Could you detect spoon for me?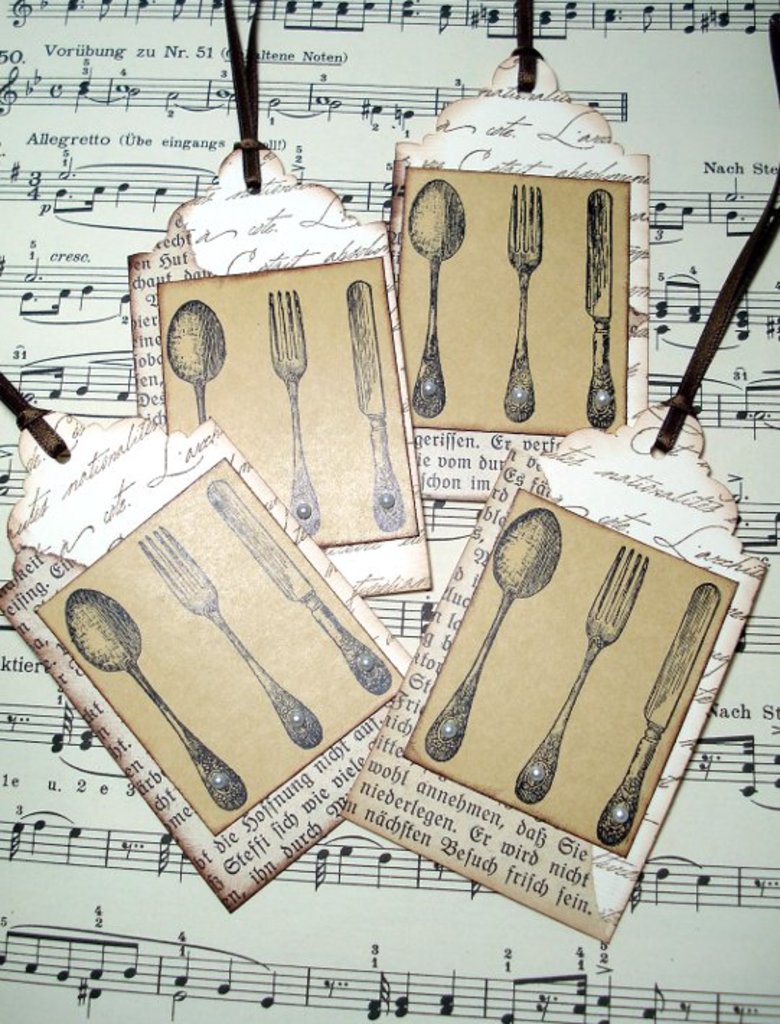
Detection result: box=[424, 511, 564, 763].
